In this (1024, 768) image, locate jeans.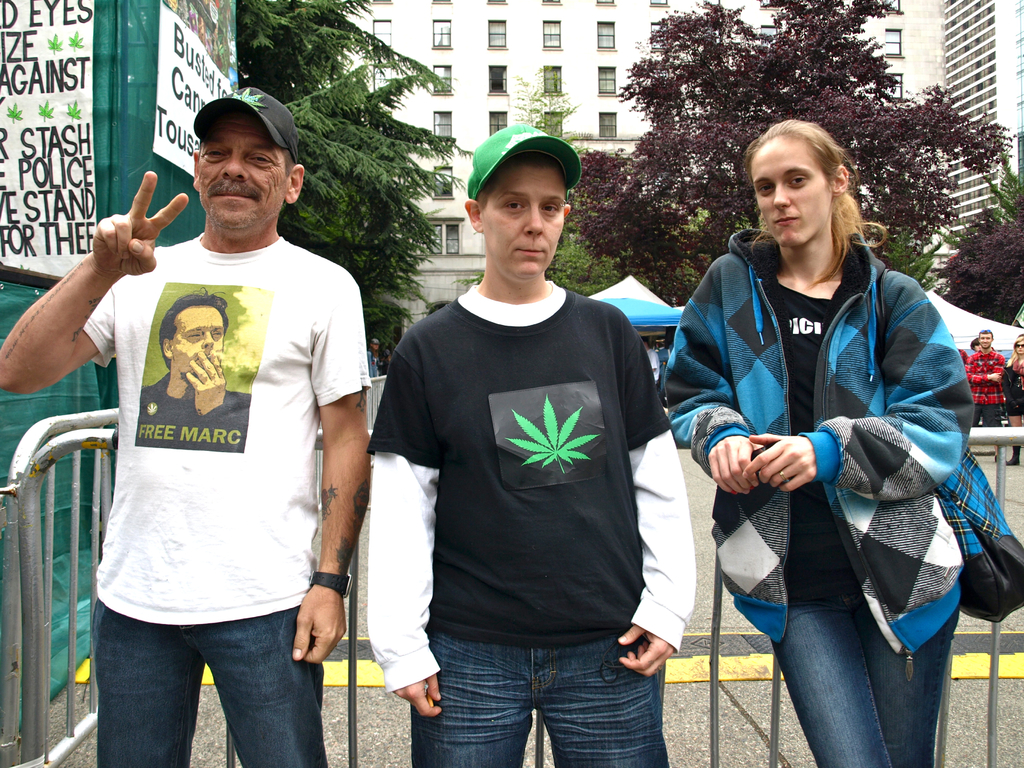
Bounding box: Rect(772, 600, 957, 767).
